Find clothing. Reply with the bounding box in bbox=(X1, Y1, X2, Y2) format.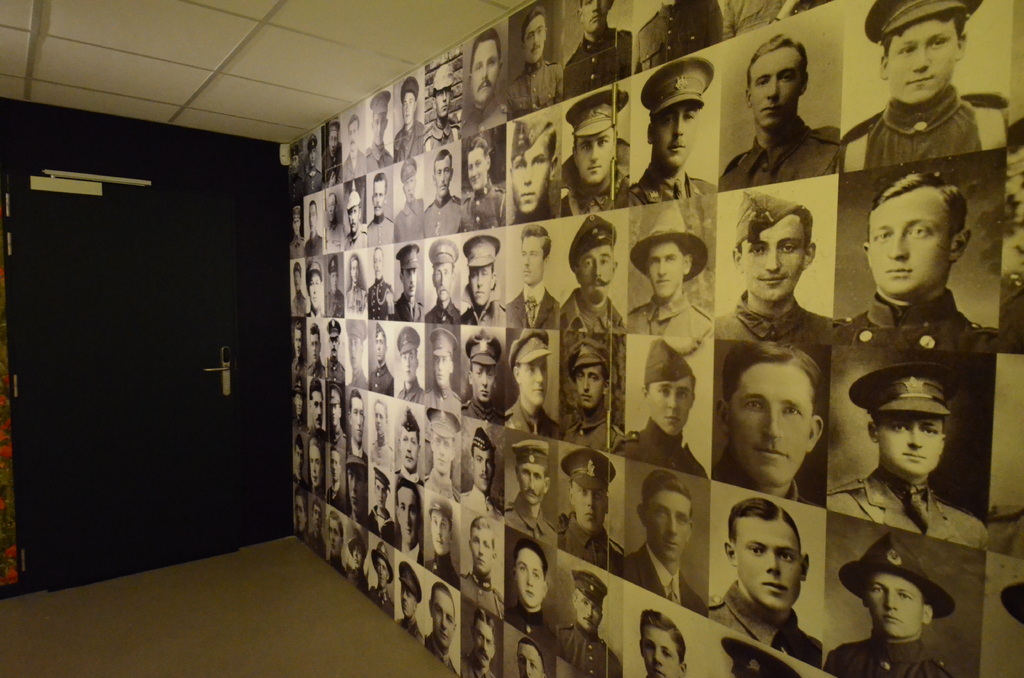
bbox=(305, 359, 324, 378).
